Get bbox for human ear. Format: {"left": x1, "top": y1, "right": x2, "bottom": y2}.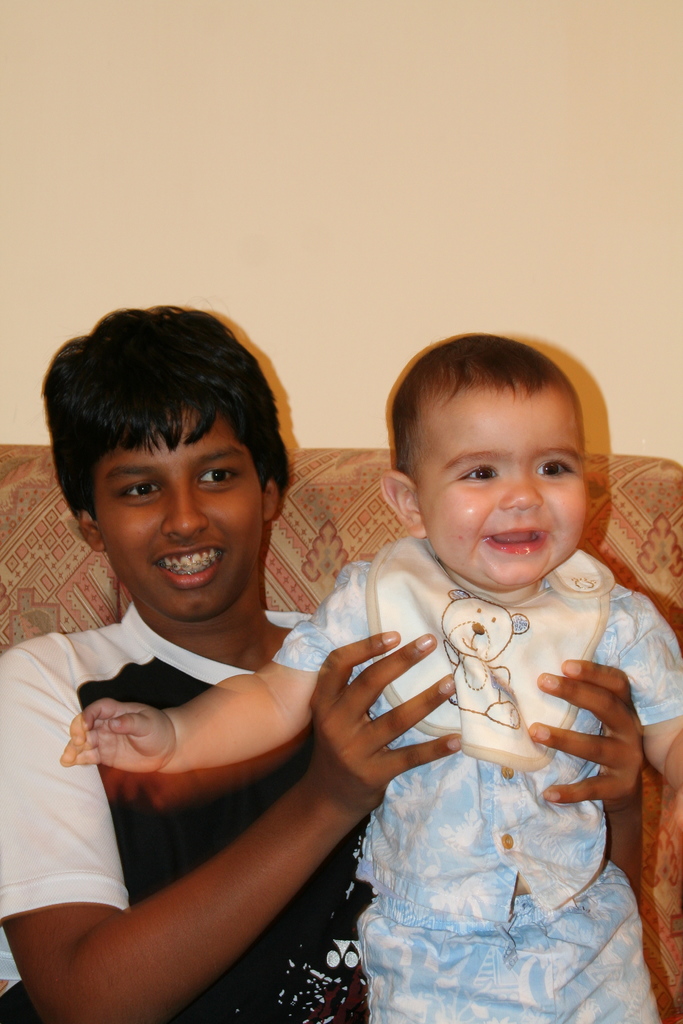
{"left": 255, "top": 472, "right": 281, "bottom": 520}.
